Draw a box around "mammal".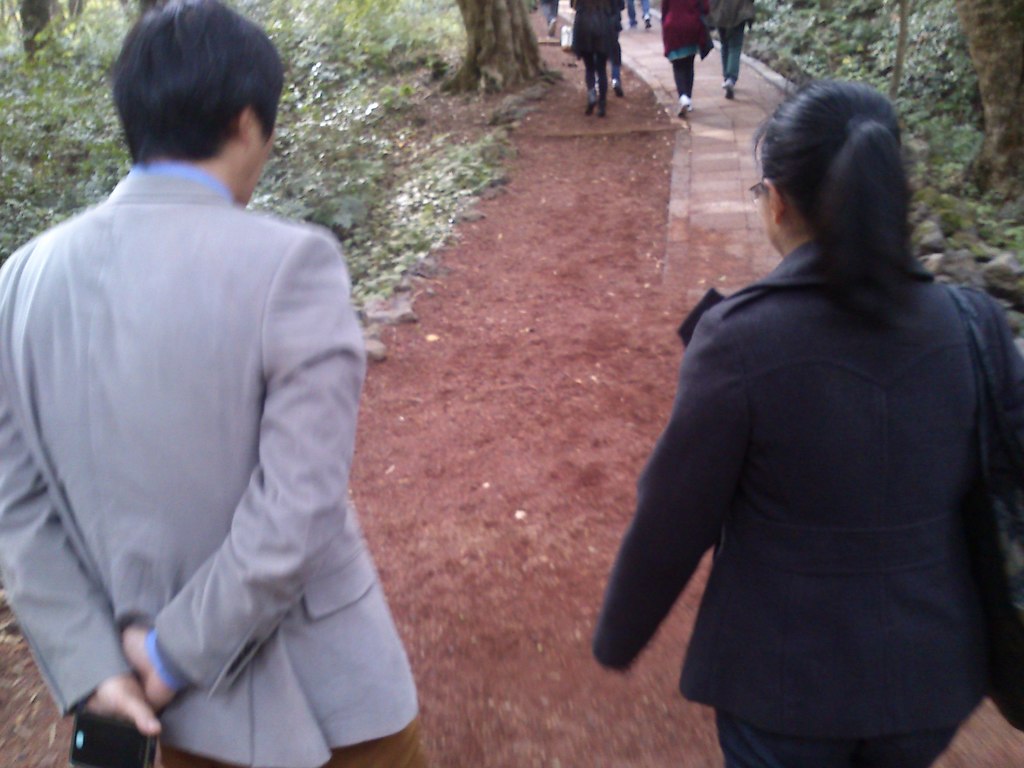
{"x1": 590, "y1": 74, "x2": 1023, "y2": 767}.
